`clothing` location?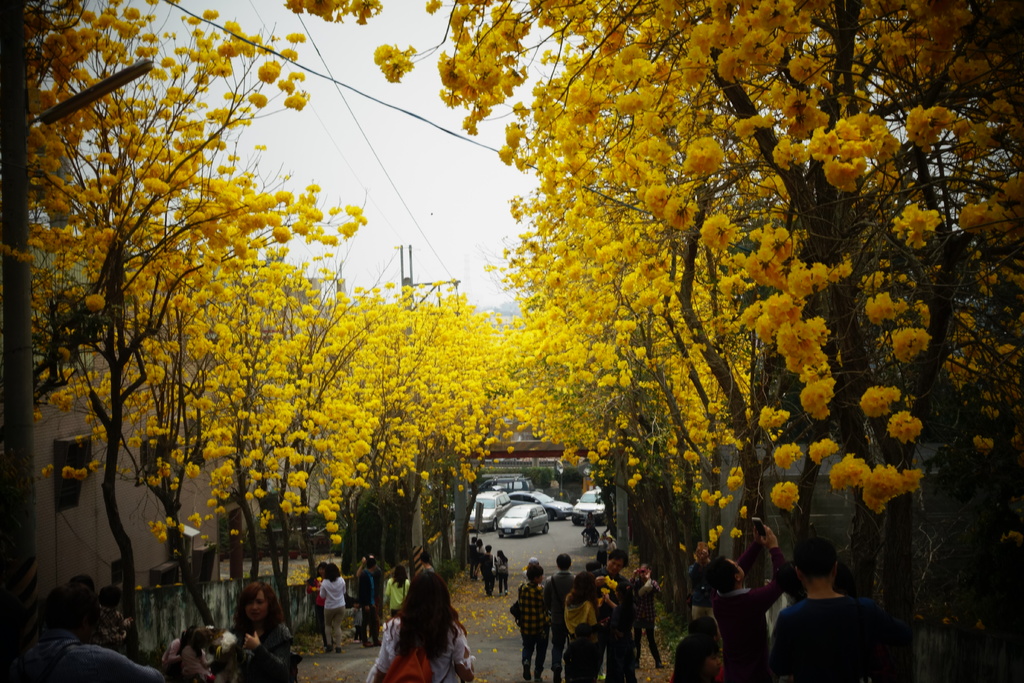
518, 579, 549, 682
